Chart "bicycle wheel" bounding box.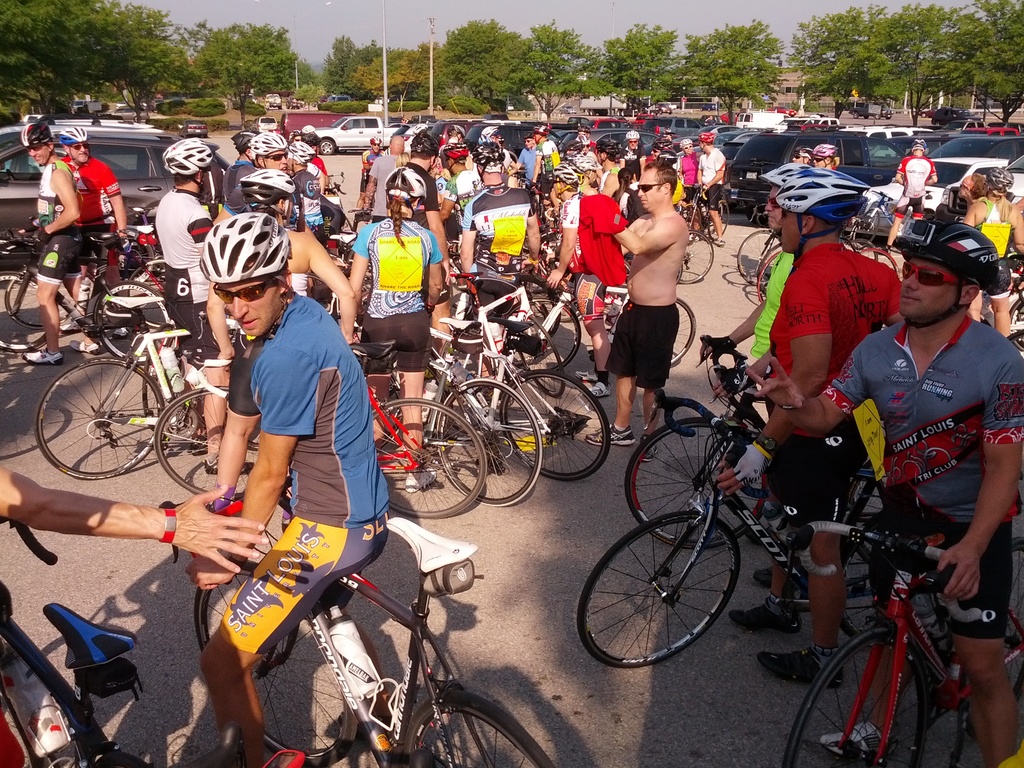
Charted: (x1=377, y1=385, x2=398, y2=445).
